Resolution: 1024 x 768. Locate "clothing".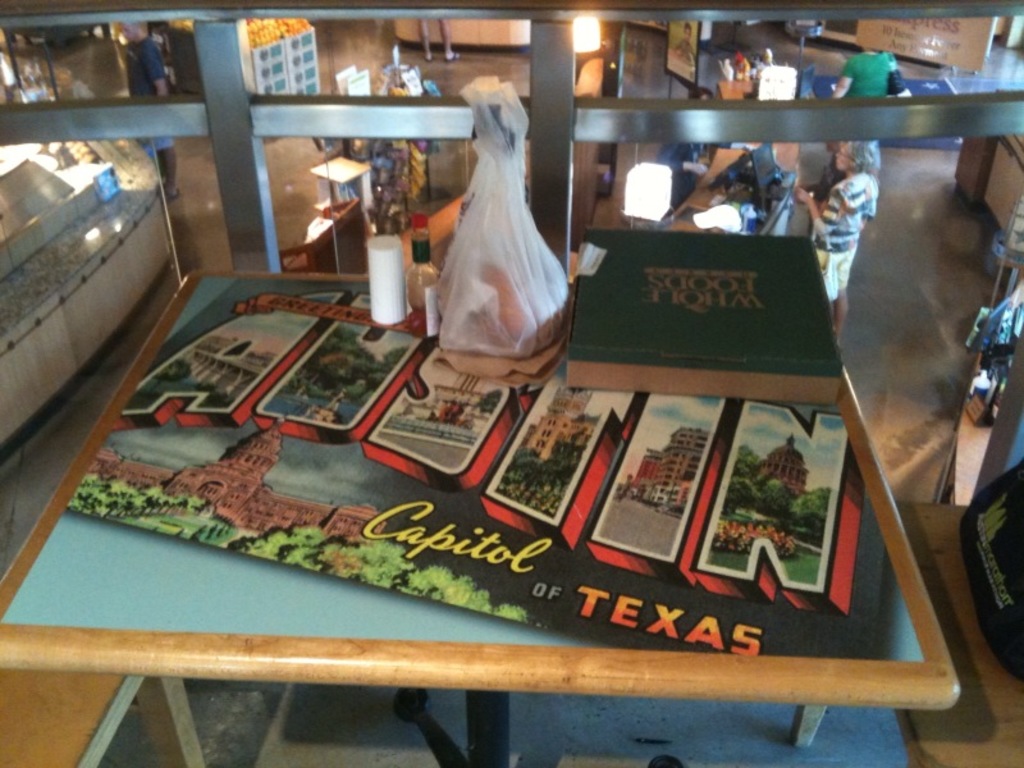
BBox(840, 47, 901, 102).
